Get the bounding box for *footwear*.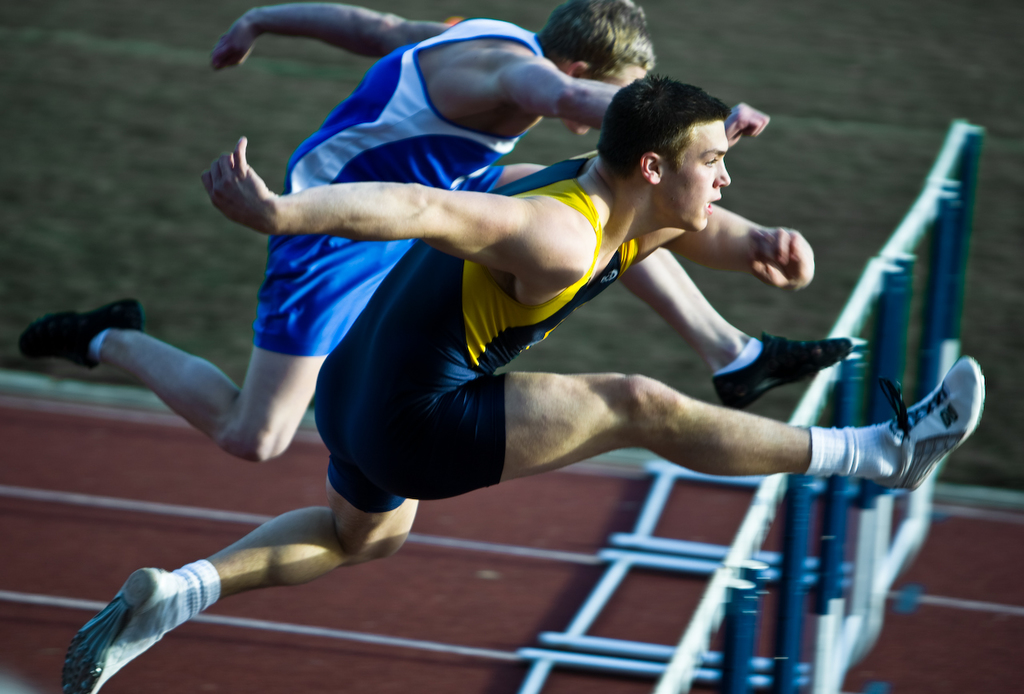
[left=58, top=563, right=186, bottom=693].
